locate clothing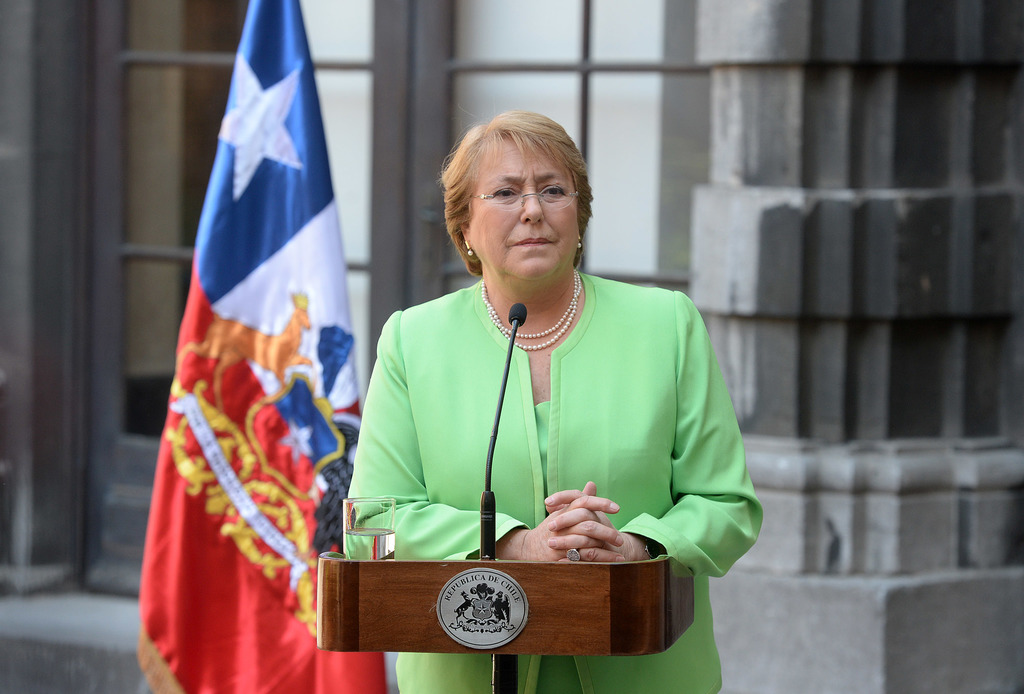
<box>347,270,762,693</box>
